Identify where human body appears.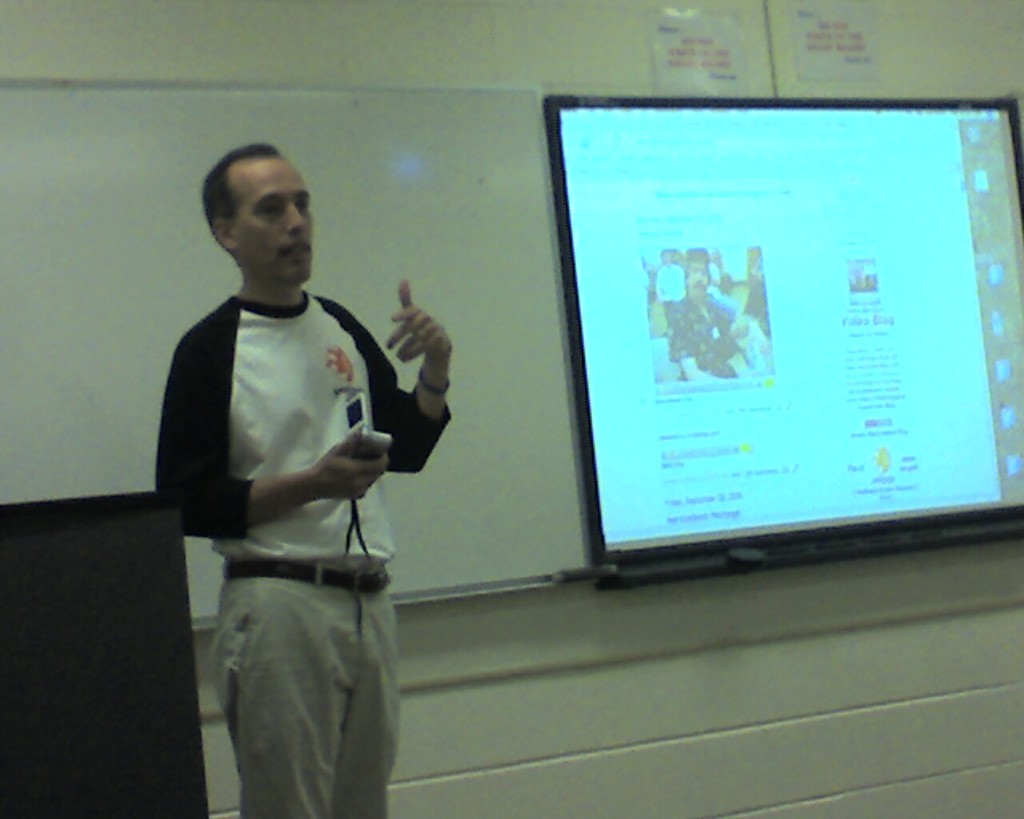
Appears at box(669, 249, 744, 381).
